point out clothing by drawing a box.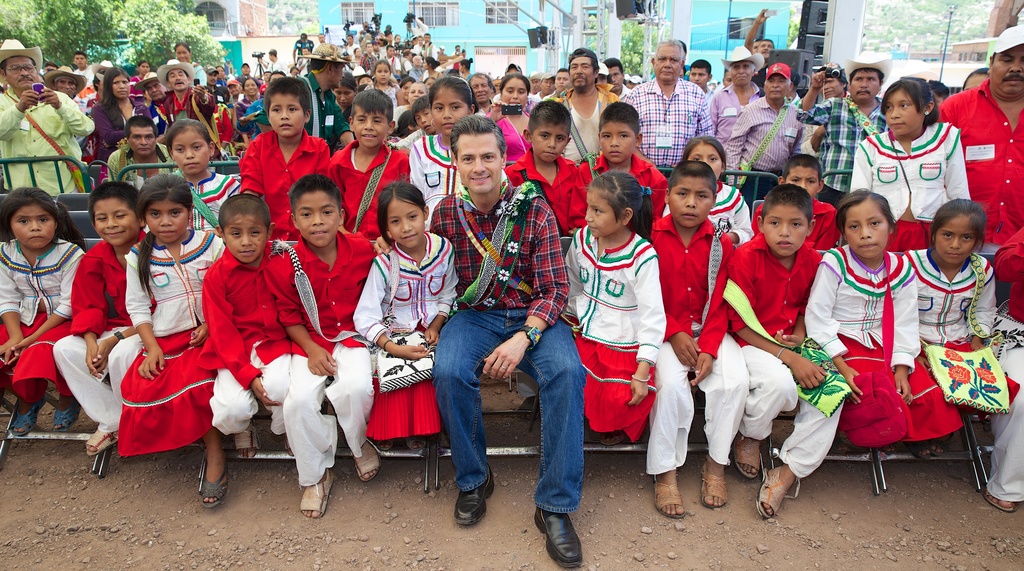
(789,94,889,197).
